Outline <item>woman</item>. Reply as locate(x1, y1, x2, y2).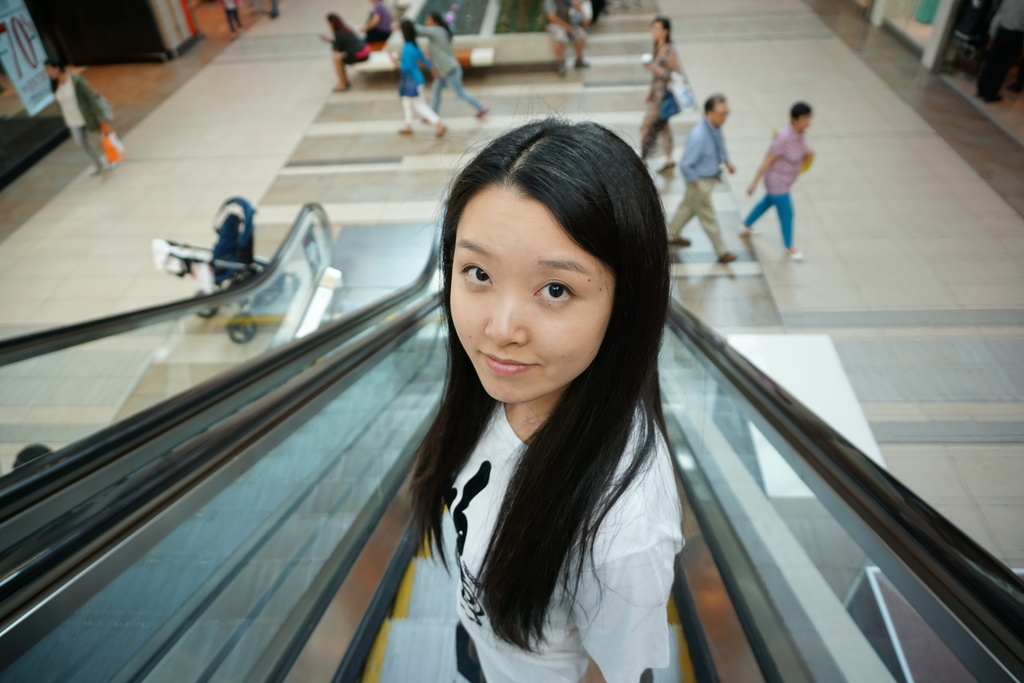
locate(739, 102, 812, 265).
